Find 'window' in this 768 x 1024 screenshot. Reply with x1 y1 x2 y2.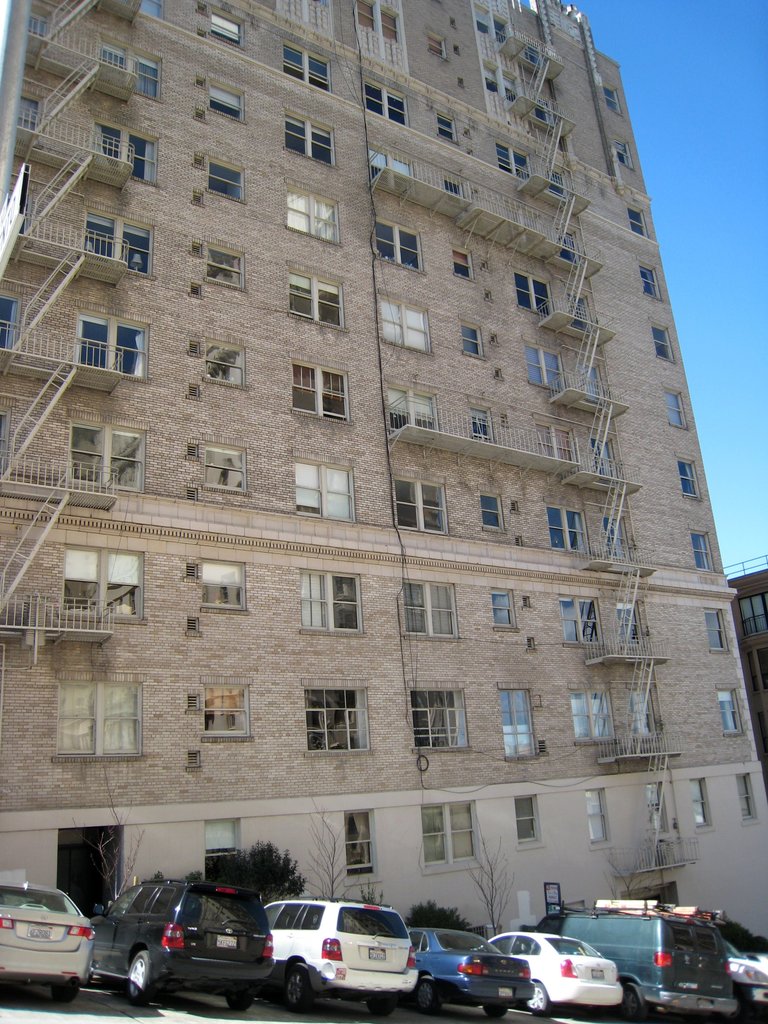
447 248 479 283.
